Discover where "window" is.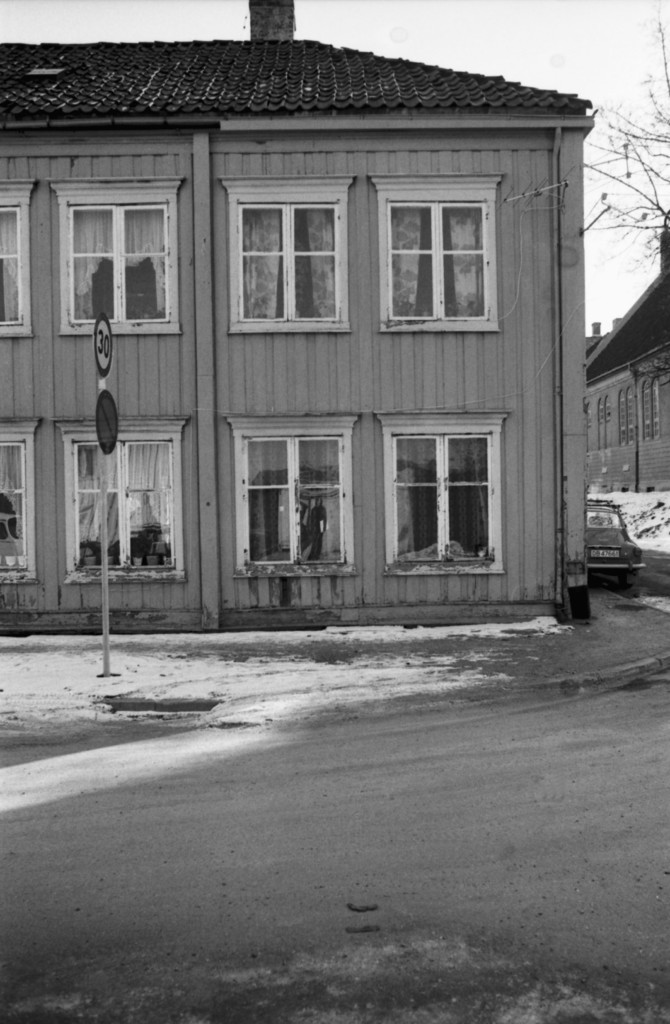
Discovered at bbox=(642, 379, 650, 438).
